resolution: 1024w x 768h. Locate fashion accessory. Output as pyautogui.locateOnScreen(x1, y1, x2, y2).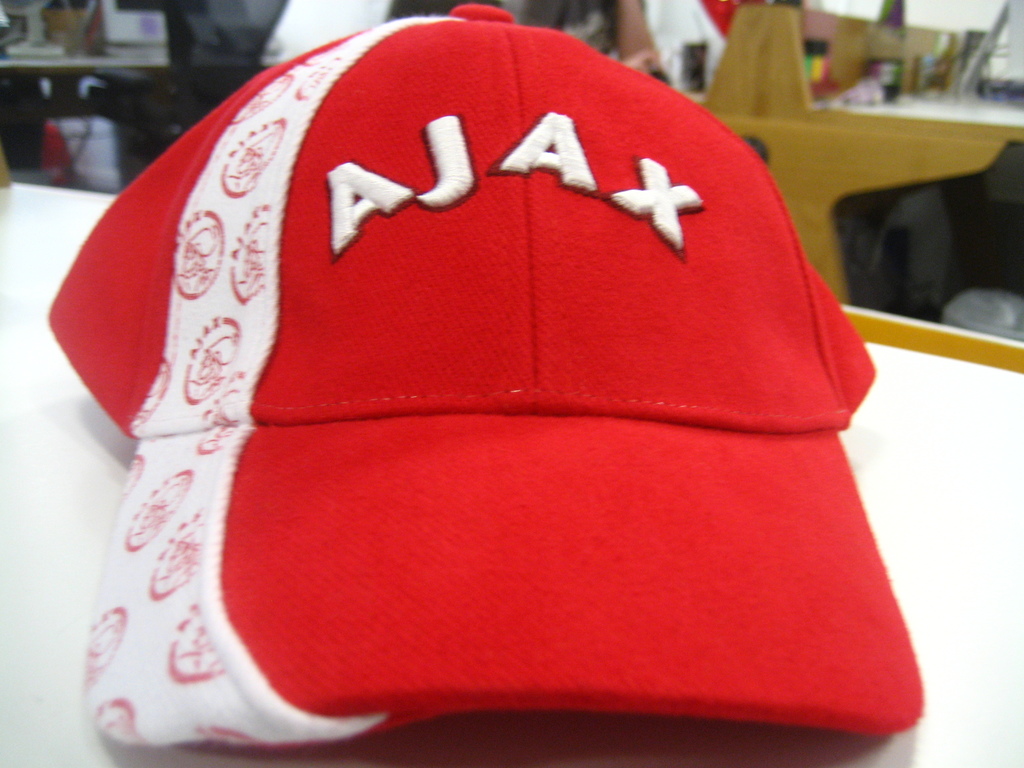
pyautogui.locateOnScreen(24, 2, 945, 748).
